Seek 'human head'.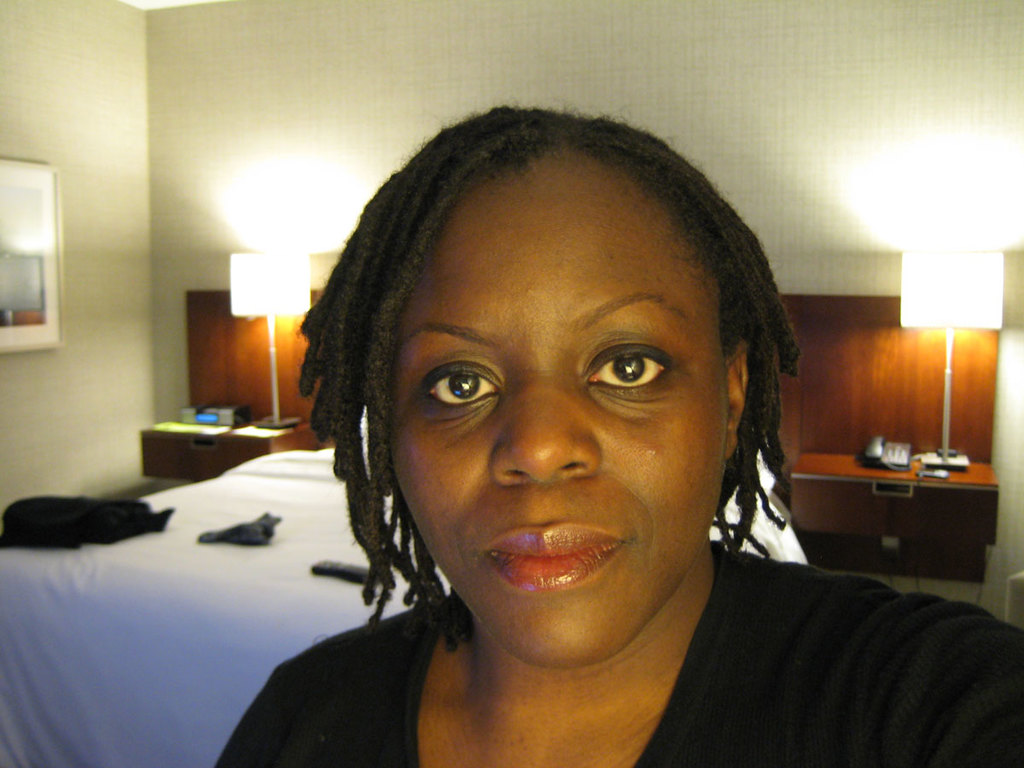
[290,103,804,658].
